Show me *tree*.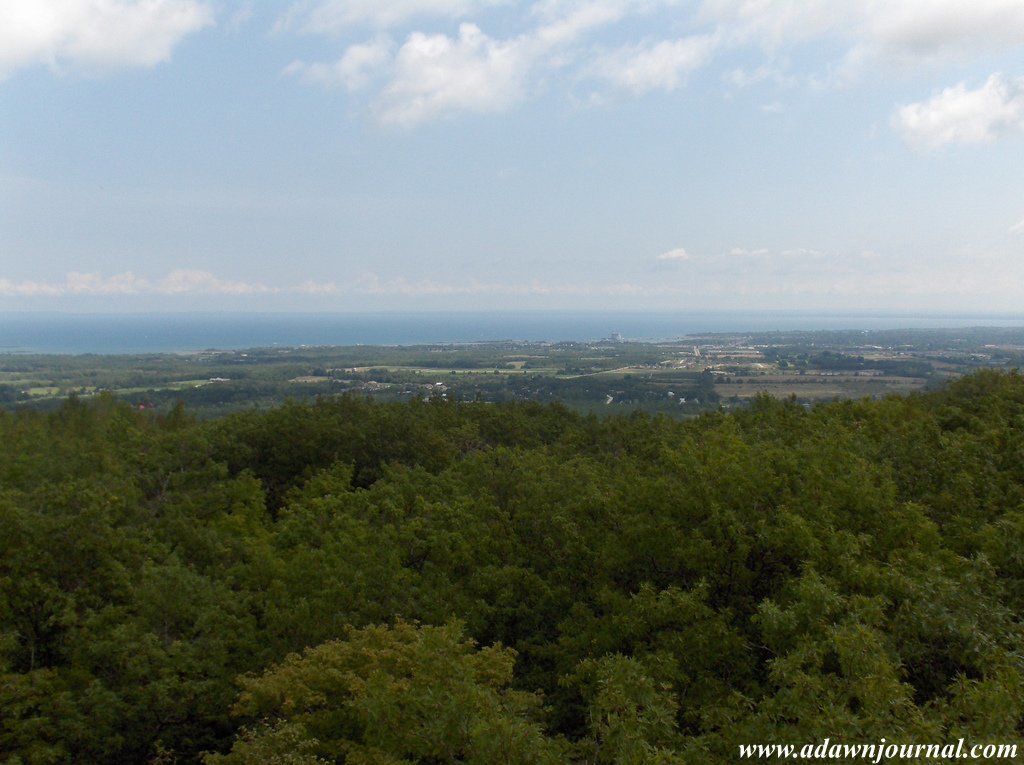
*tree* is here: box=[873, 564, 1023, 672].
